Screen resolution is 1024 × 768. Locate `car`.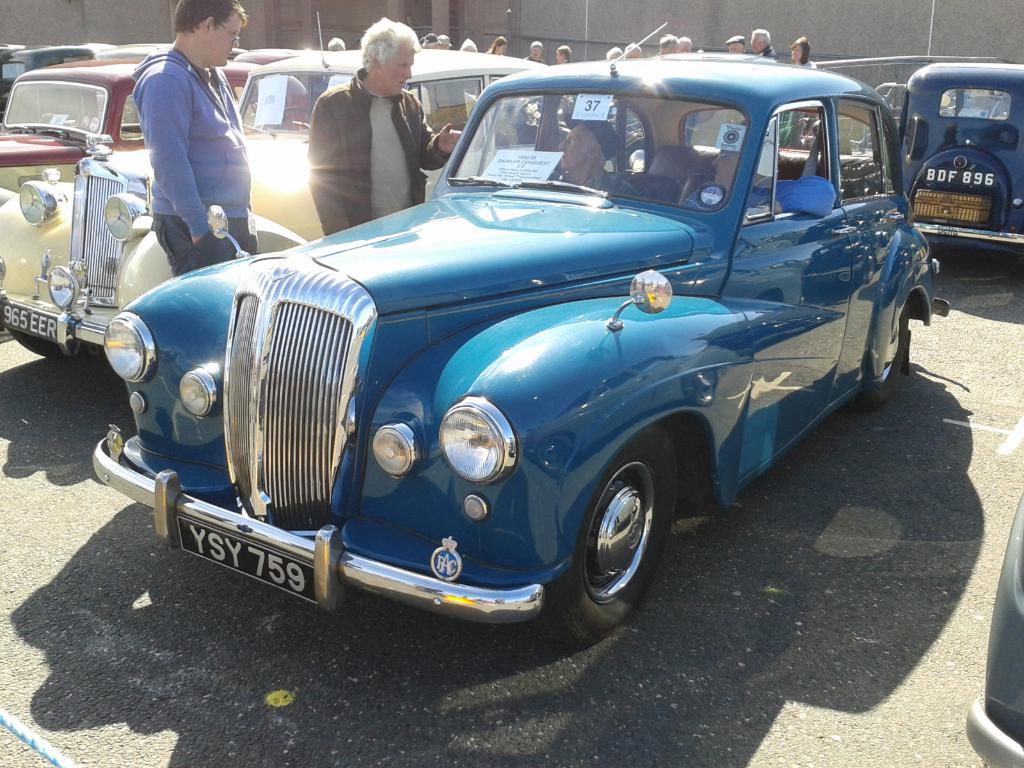
detection(0, 57, 309, 164).
